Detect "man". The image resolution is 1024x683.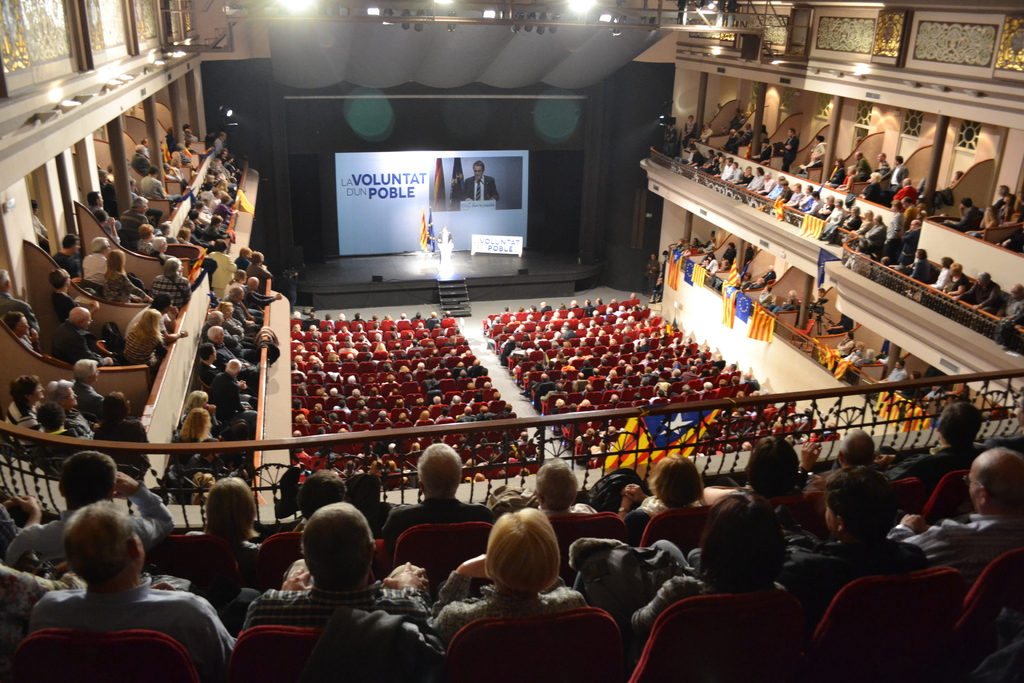
<bbox>379, 440, 493, 561</bbox>.
